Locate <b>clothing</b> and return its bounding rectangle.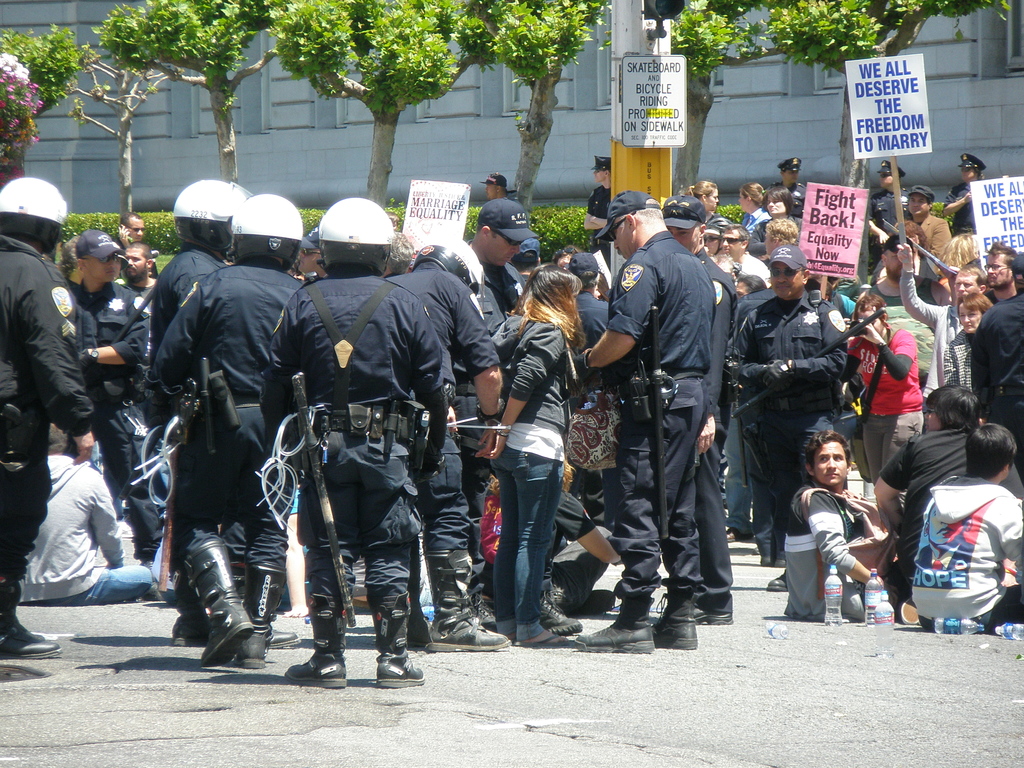
bbox(913, 215, 962, 267).
